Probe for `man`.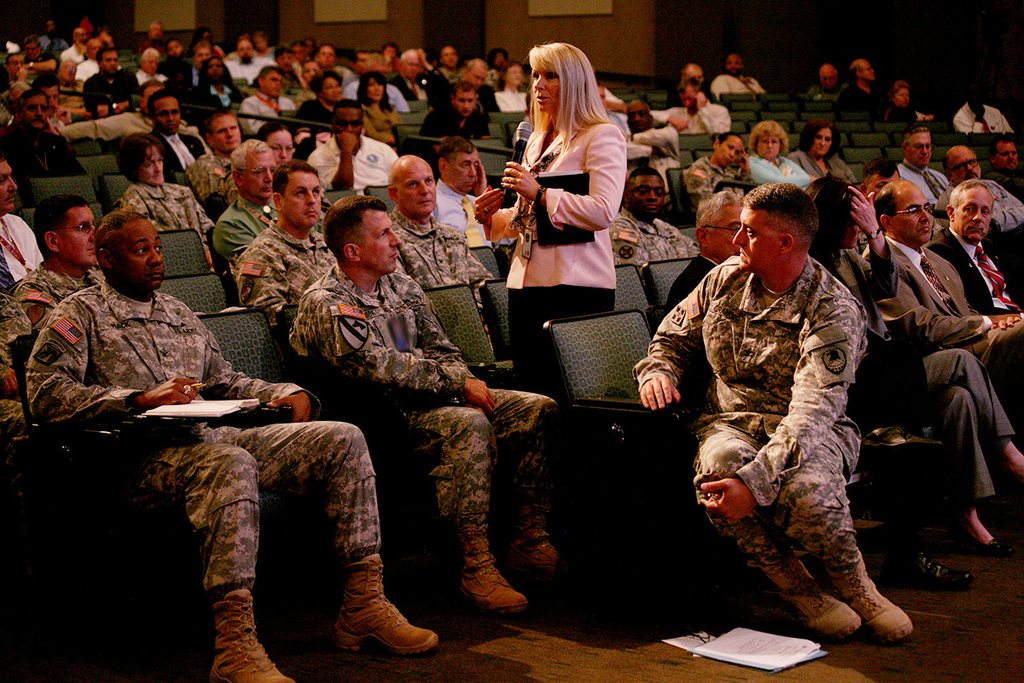
Probe result: l=606, t=167, r=701, b=266.
